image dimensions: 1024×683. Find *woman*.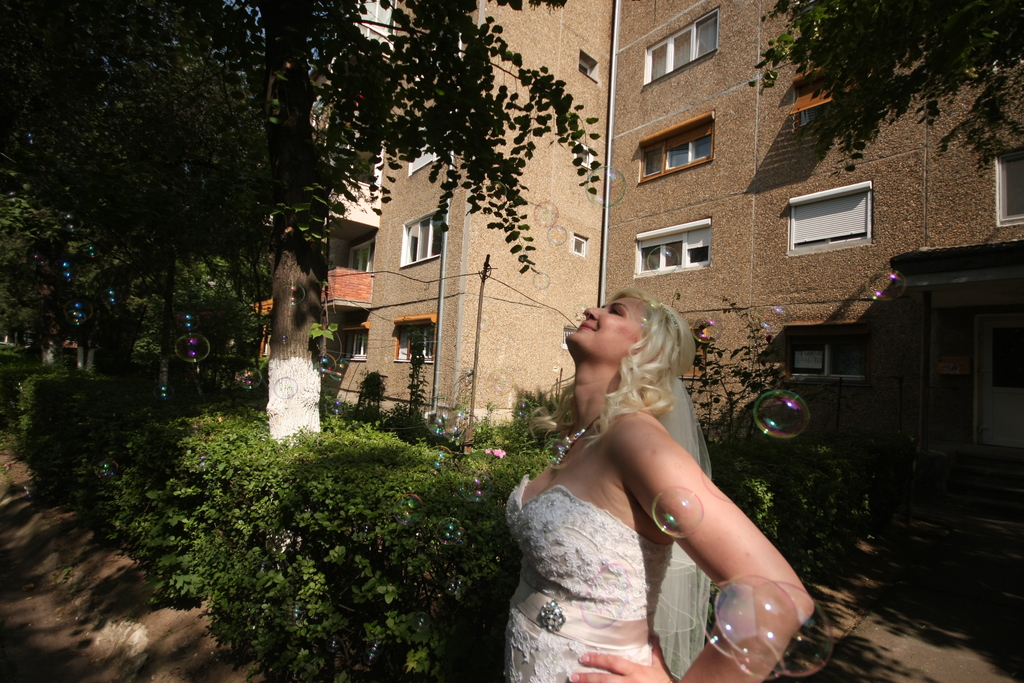
(left=495, top=265, right=817, bottom=671).
